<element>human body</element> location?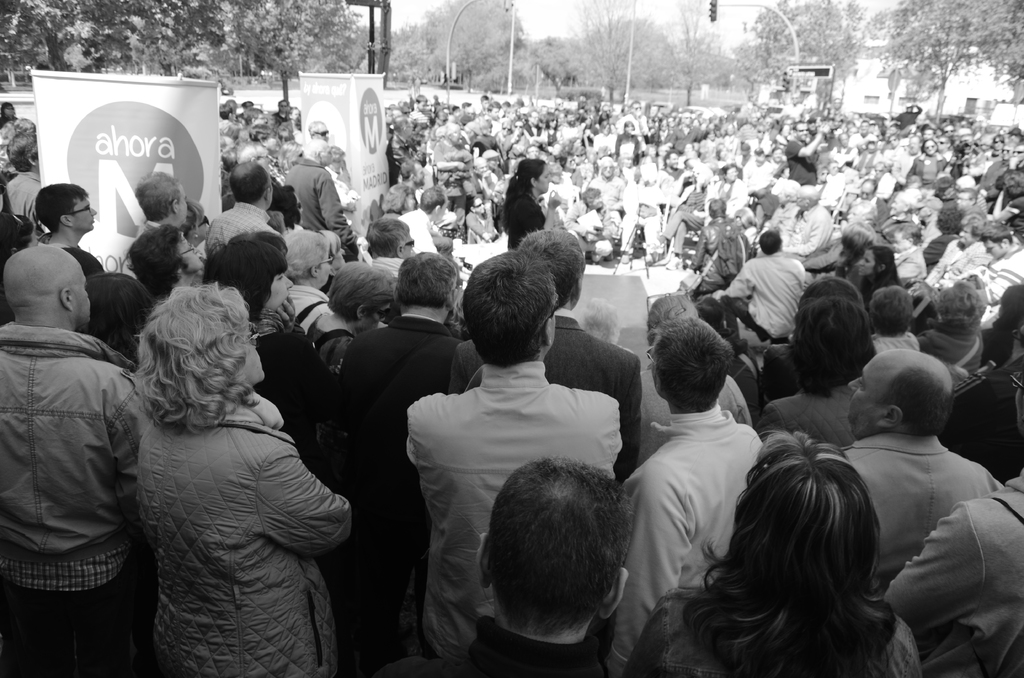
BBox(587, 158, 621, 238)
